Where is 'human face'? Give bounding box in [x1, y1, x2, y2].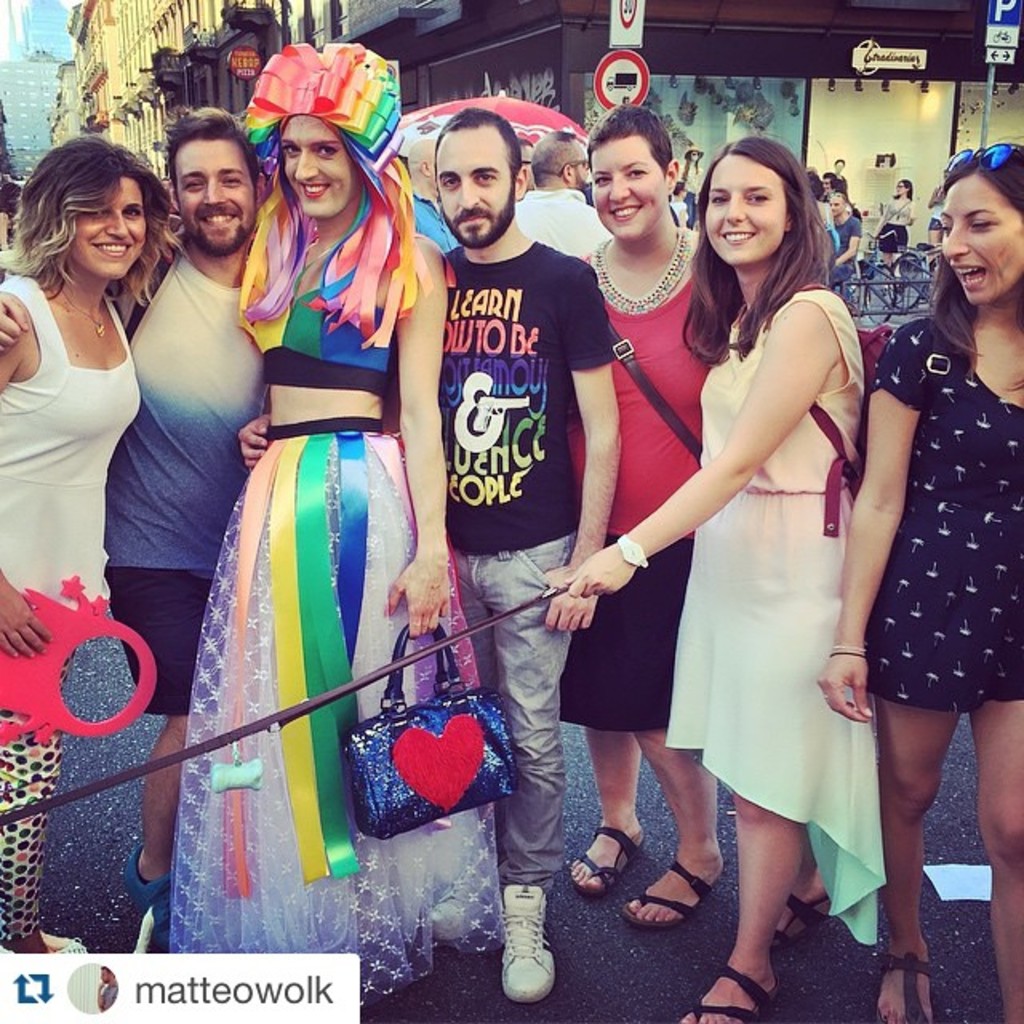
[434, 133, 509, 243].
